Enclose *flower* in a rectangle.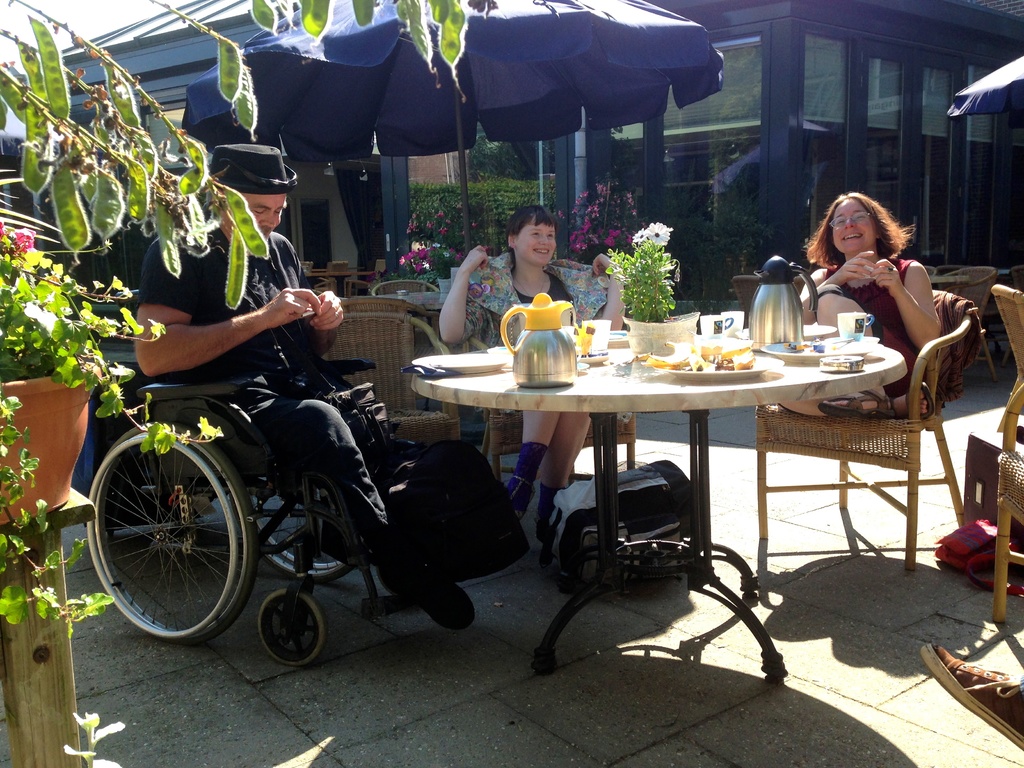
x1=11 y1=230 x2=32 y2=256.
